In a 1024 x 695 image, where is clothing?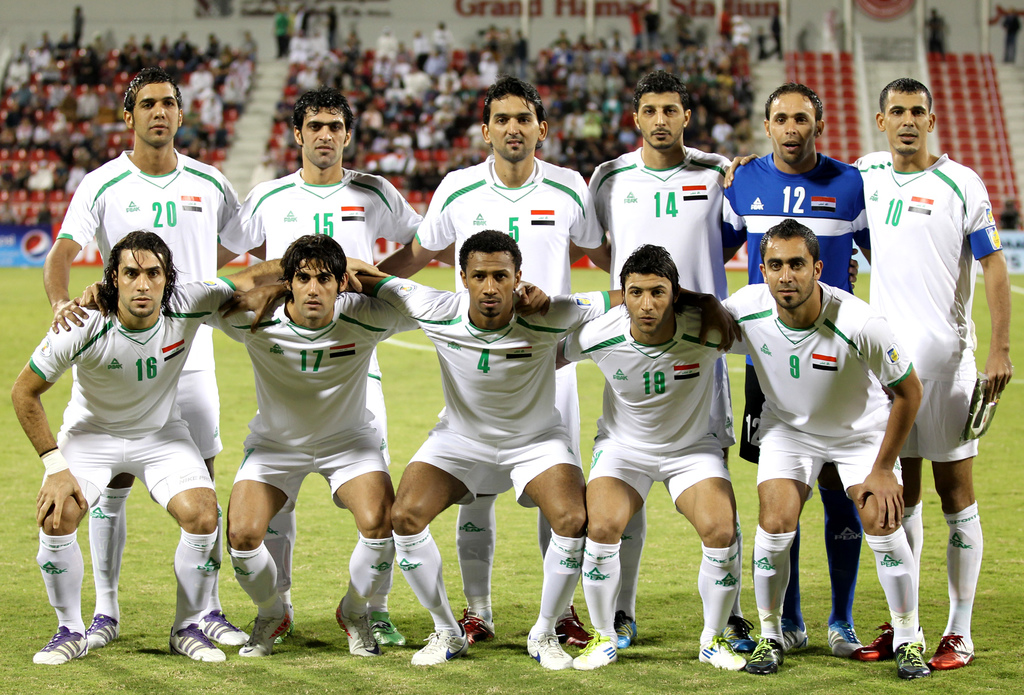
box=[566, 303, 750, 507].
